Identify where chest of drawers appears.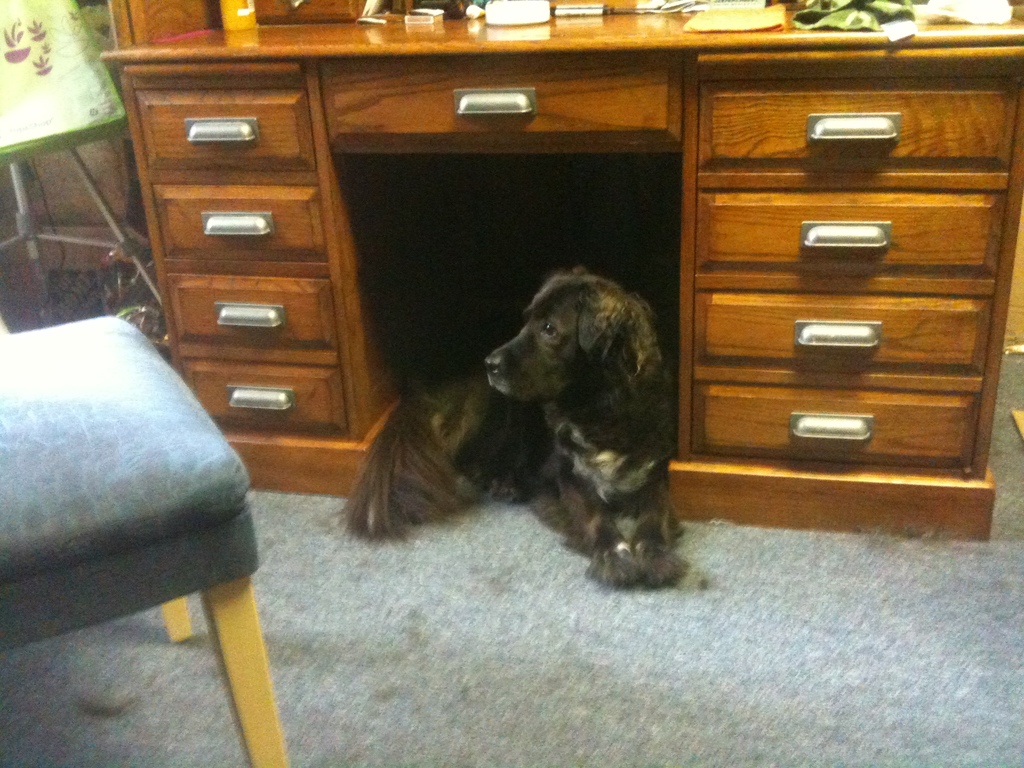
Appears at <bbox>93, 9, 1023, 547</bbox>.
